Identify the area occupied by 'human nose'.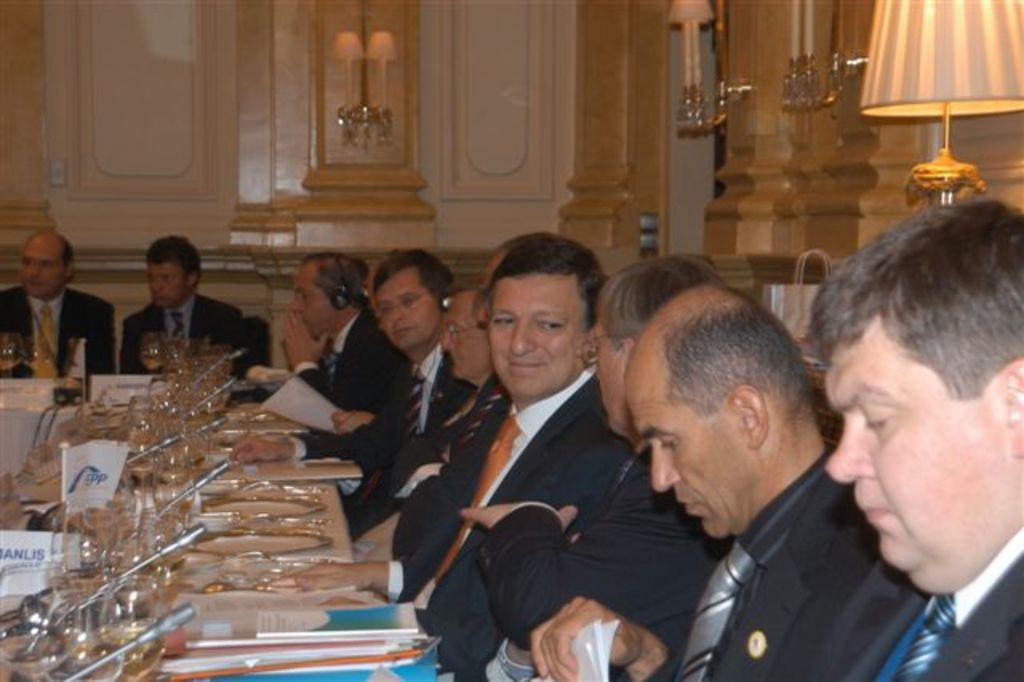
Area: bbox=(288, 296, 304, 315).
